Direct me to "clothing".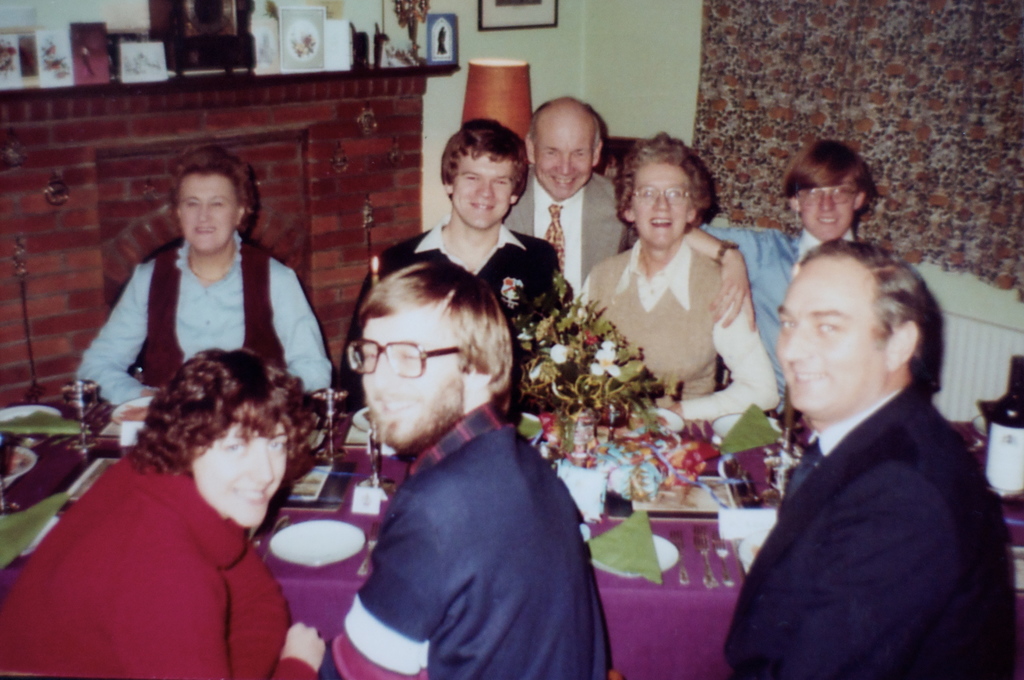
Direction: detection(509, 174, 643, 302).
